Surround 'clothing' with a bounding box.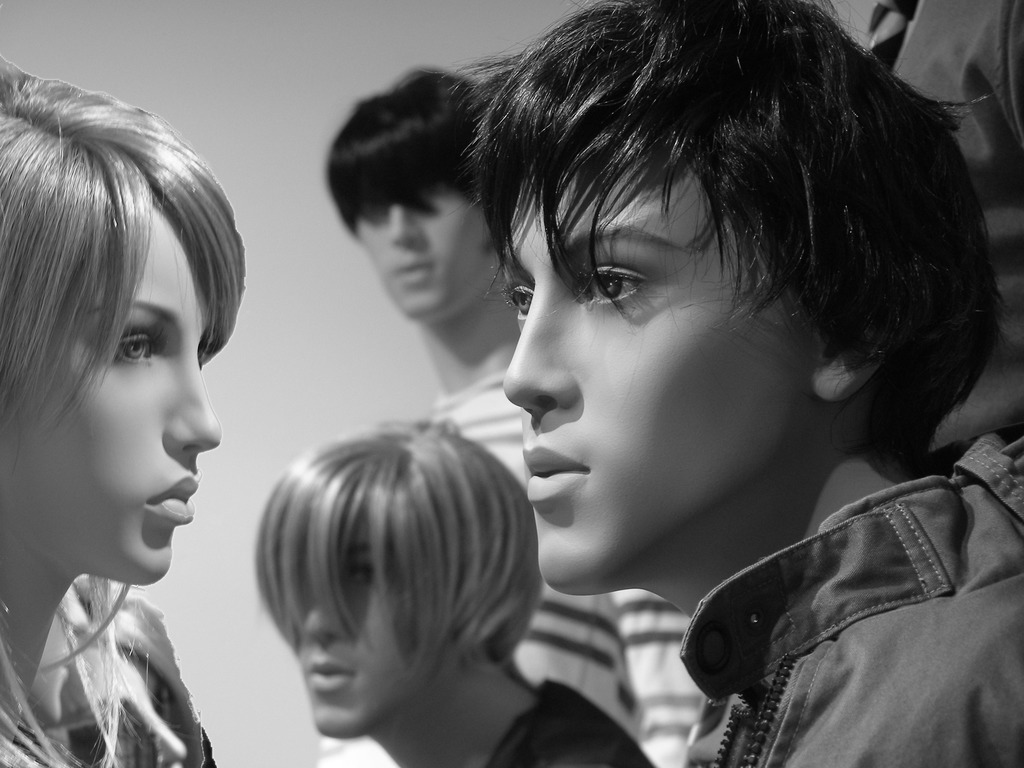
<bbox>662, 396, 1023, 762</bbox>.
